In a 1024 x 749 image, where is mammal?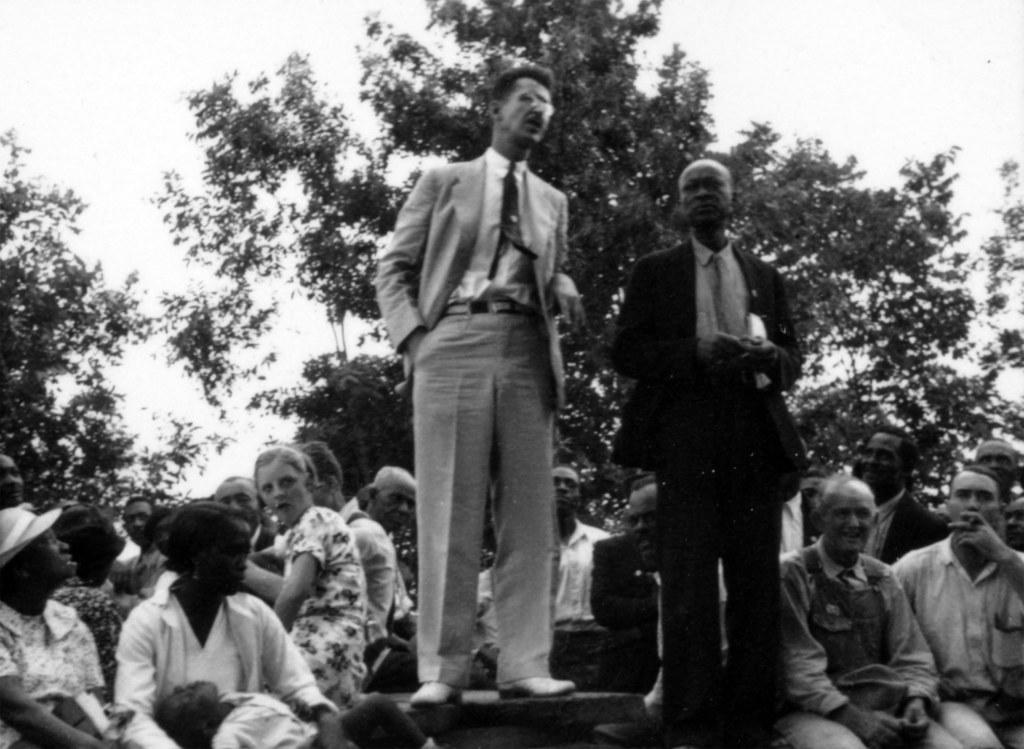
{"x1": 120, "y1": 495, "x2": 177, "y2": 620}.
